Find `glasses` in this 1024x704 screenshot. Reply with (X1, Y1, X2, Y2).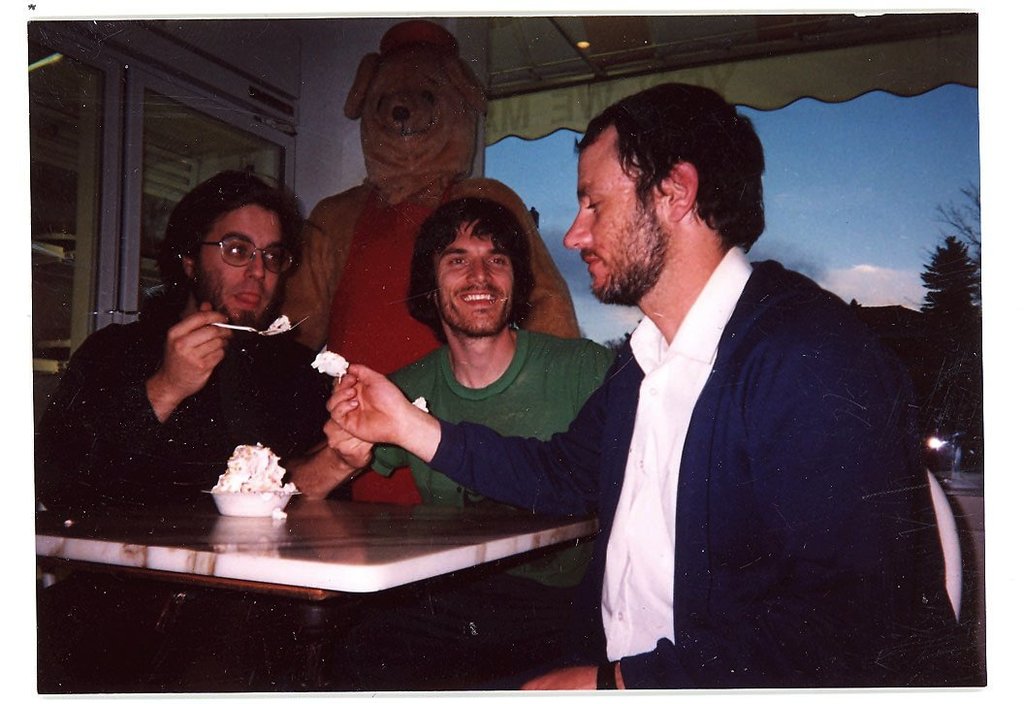
(172, 233, 298, 282).
